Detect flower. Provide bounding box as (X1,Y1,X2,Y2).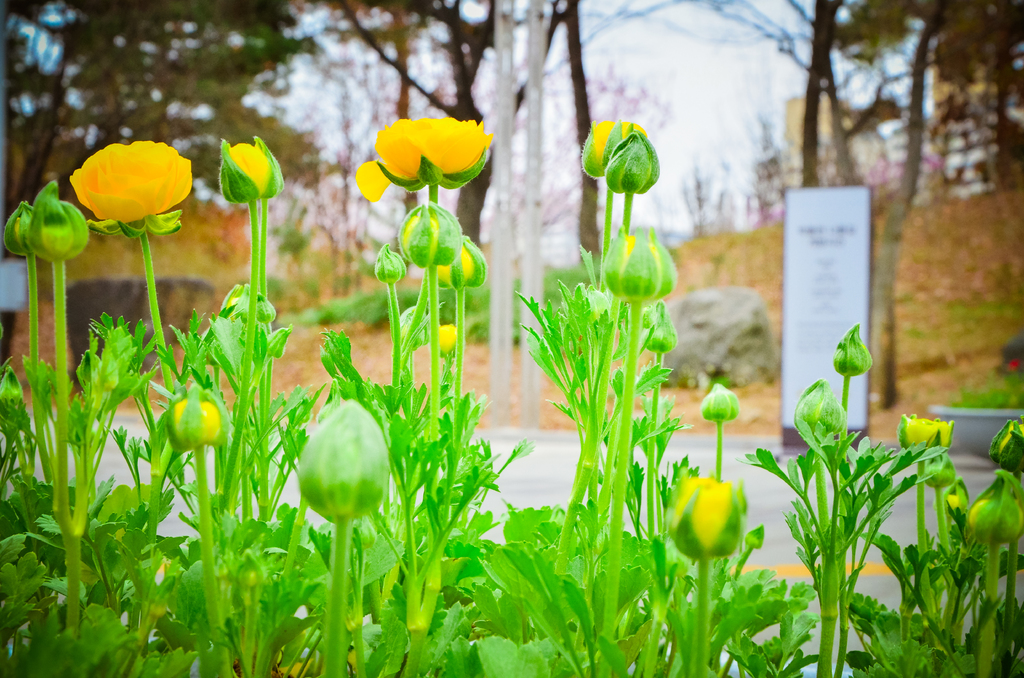
(215,139,280,197).
